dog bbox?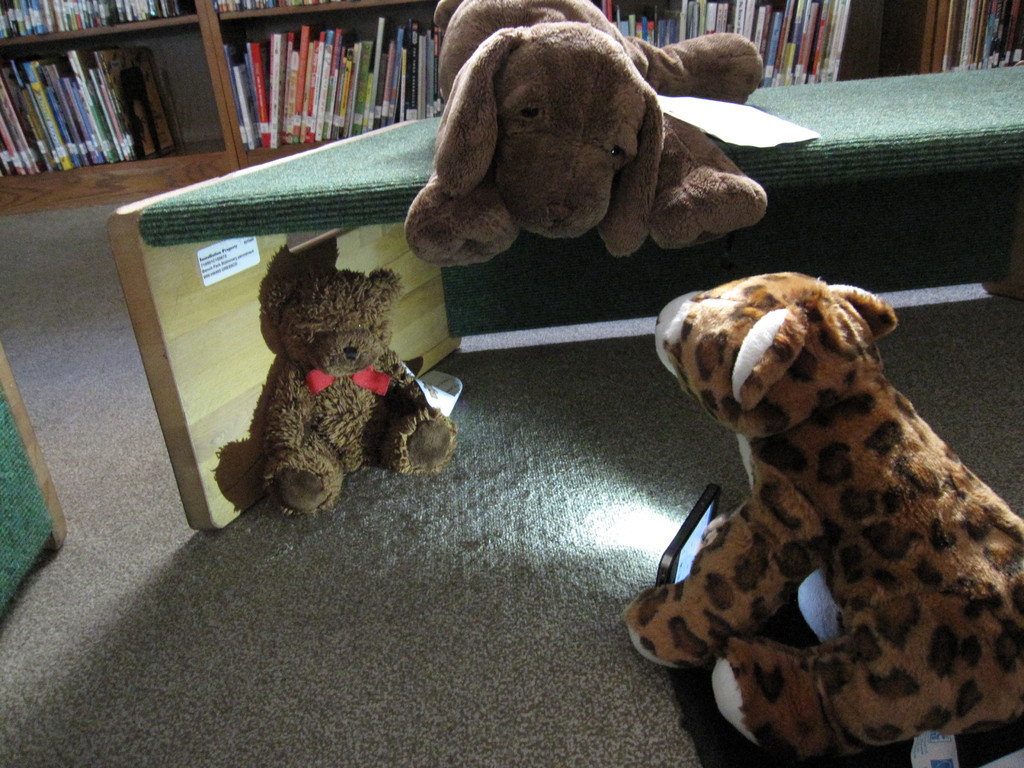
404/0/762/267
